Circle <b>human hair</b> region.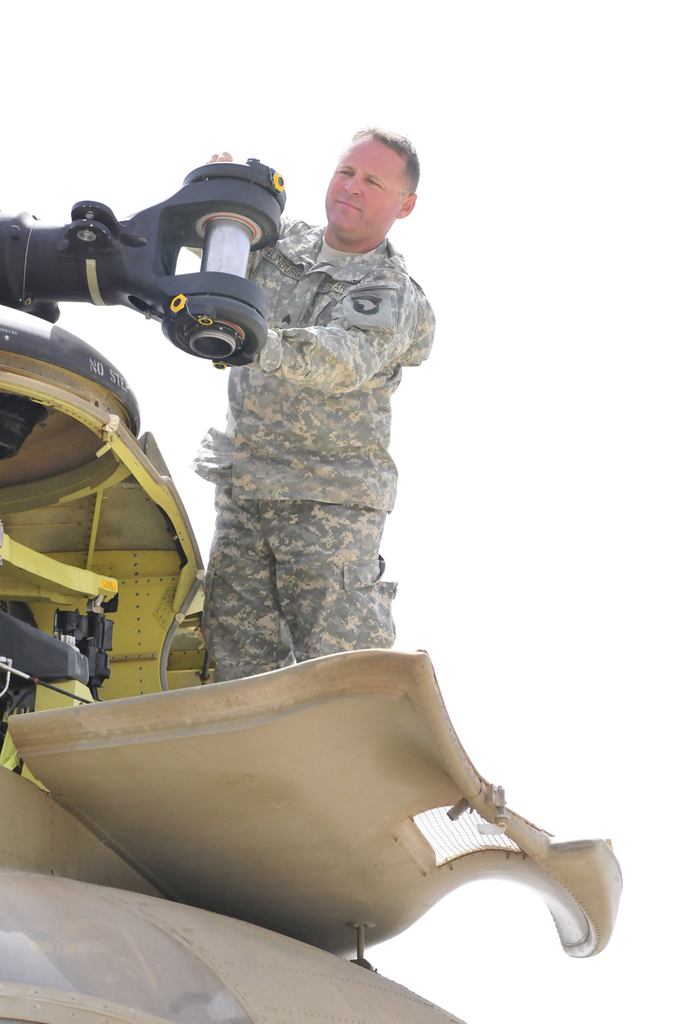
Region: x1=330, y1=123, x2=423, y2=208.
